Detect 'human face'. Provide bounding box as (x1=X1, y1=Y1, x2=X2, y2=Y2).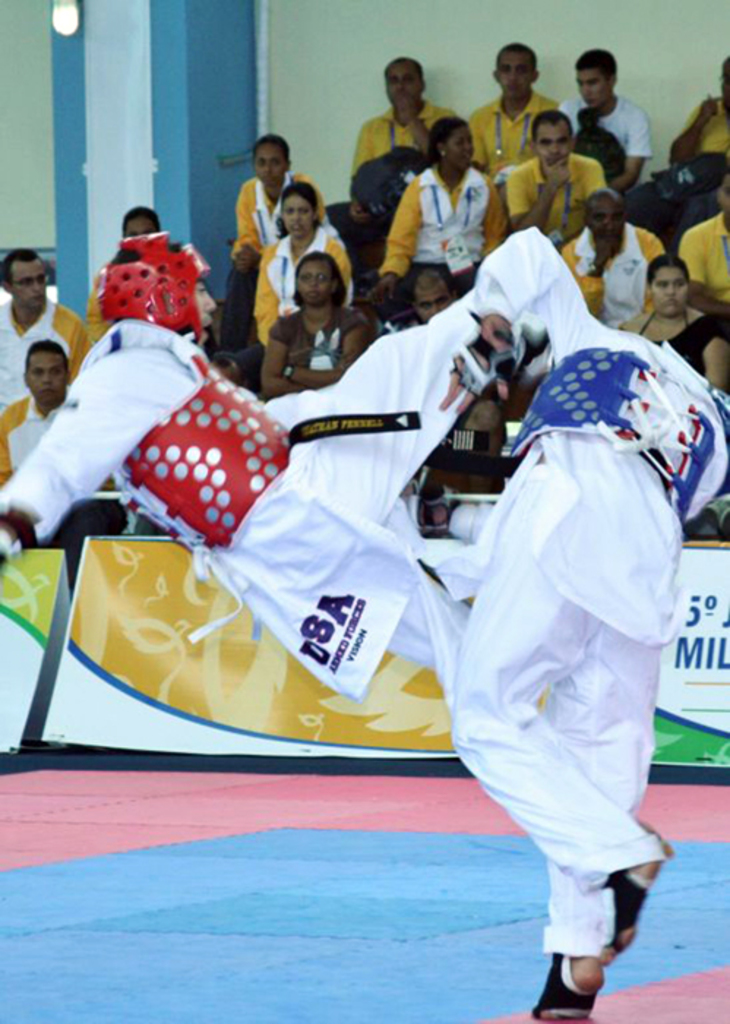
(x1=575, y1=72, x2=609, y2=113).
